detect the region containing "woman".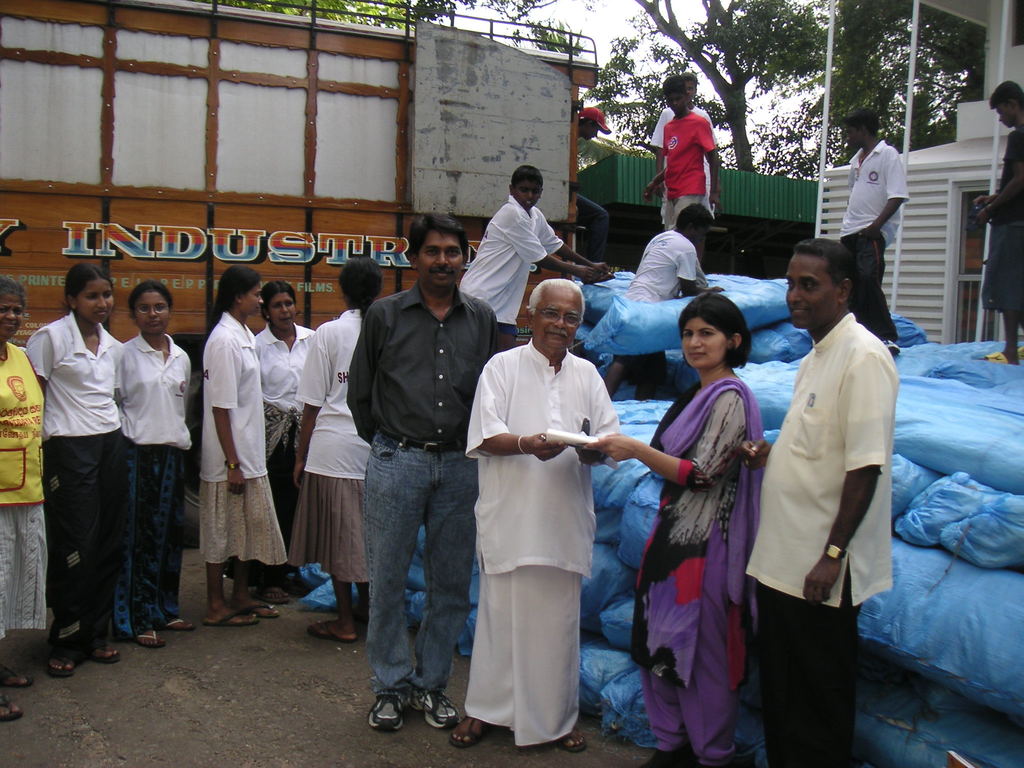
303 252 393 636.
